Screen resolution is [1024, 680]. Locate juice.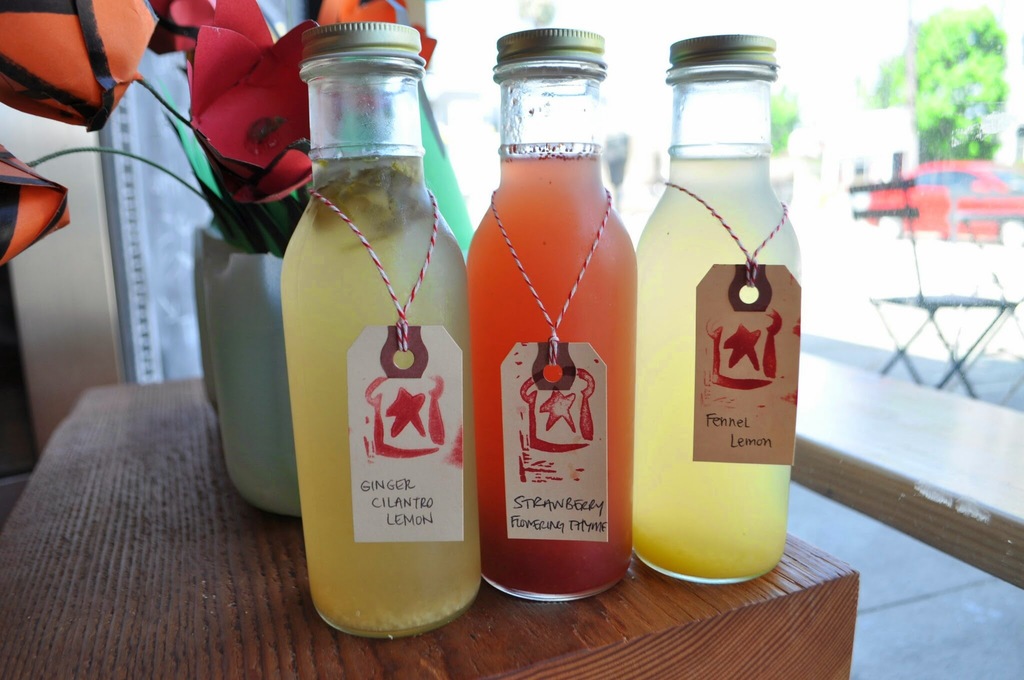
[left=282, top=140, right=479, bottom=626].
